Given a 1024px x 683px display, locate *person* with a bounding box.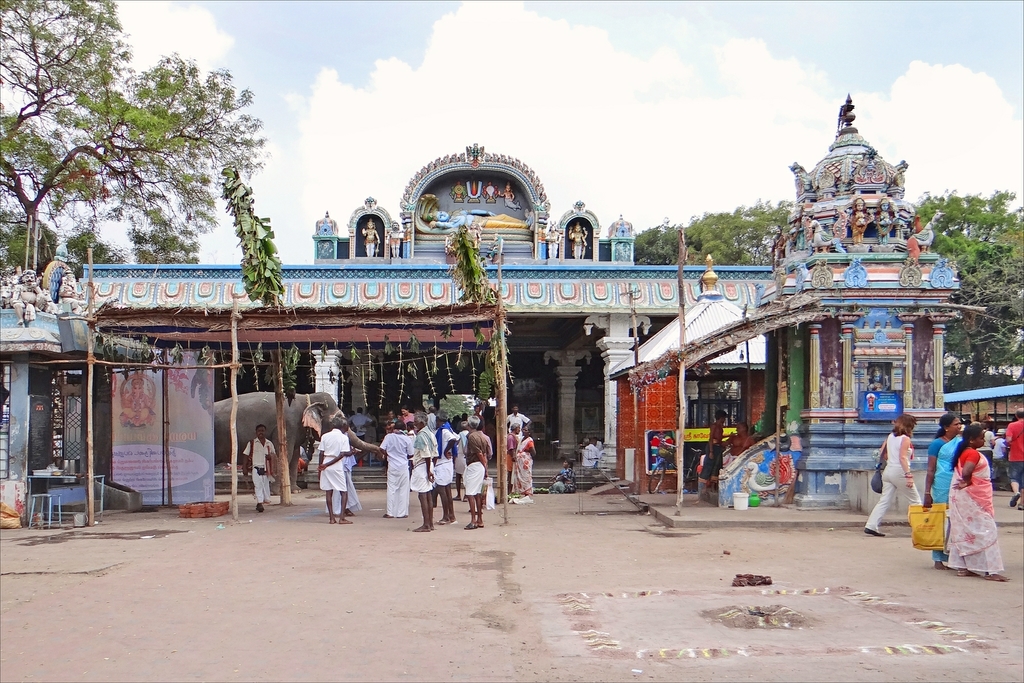
Located: (568,220,588,258).
